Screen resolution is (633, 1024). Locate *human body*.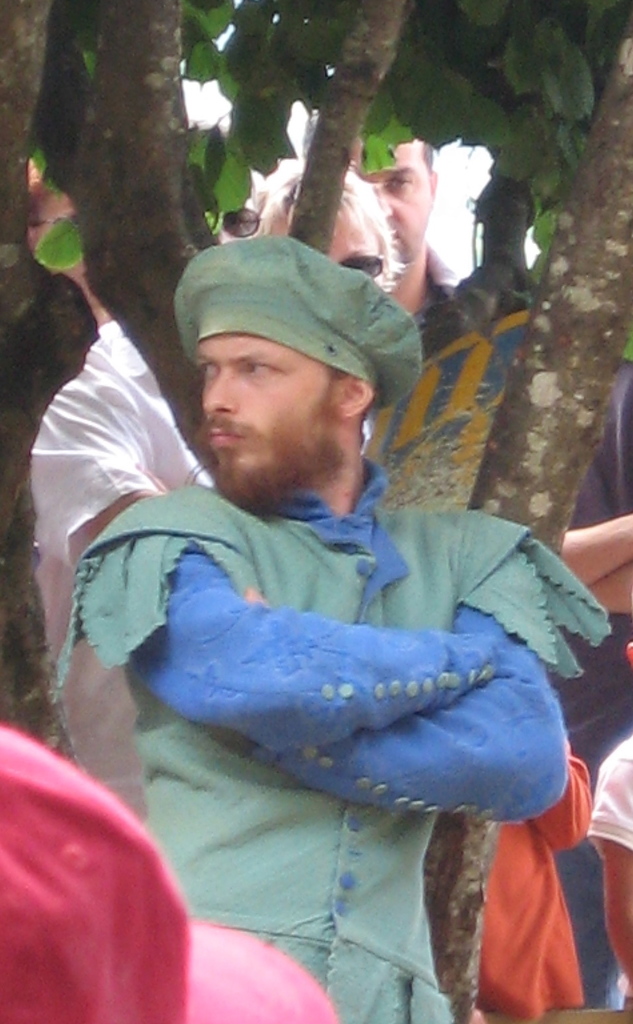
bbox=(230, 134, 418, 293).
